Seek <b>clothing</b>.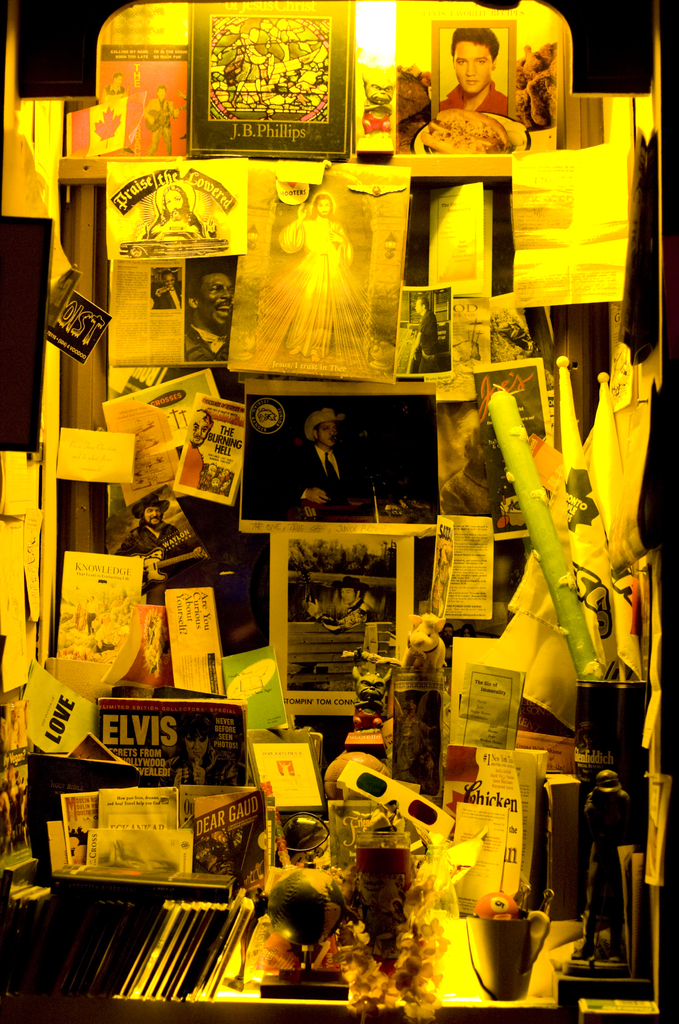
rect(258, 205, 368, 365).
